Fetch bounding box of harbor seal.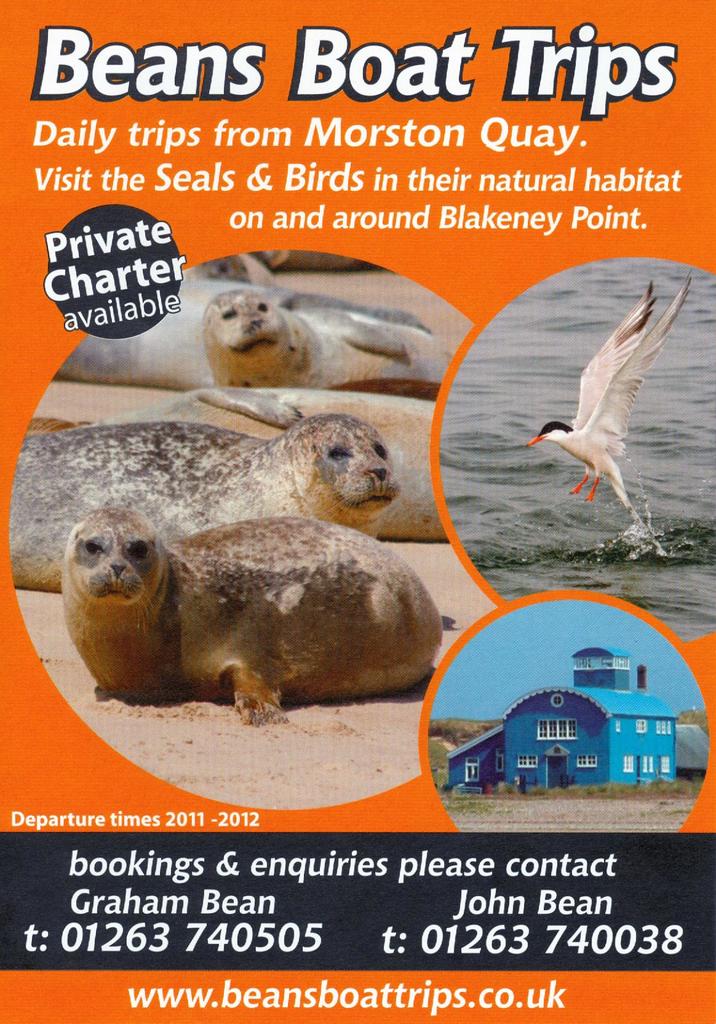
Bbox: <region>54, 278, 428, 386</region>.
